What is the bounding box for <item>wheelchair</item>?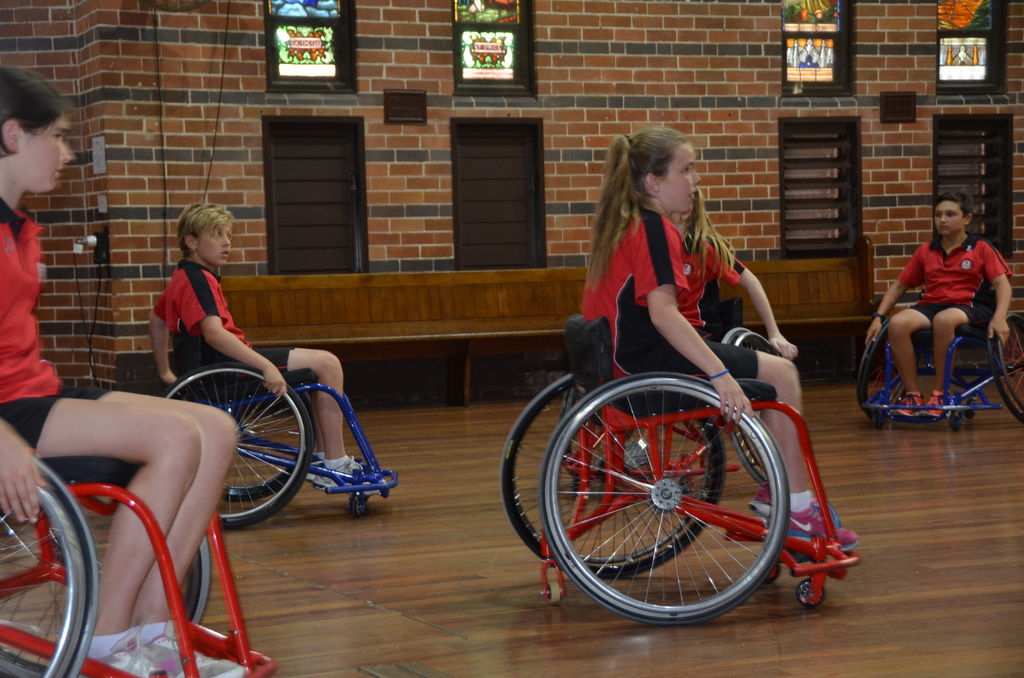
BBox(563, 276, 781, 488).
